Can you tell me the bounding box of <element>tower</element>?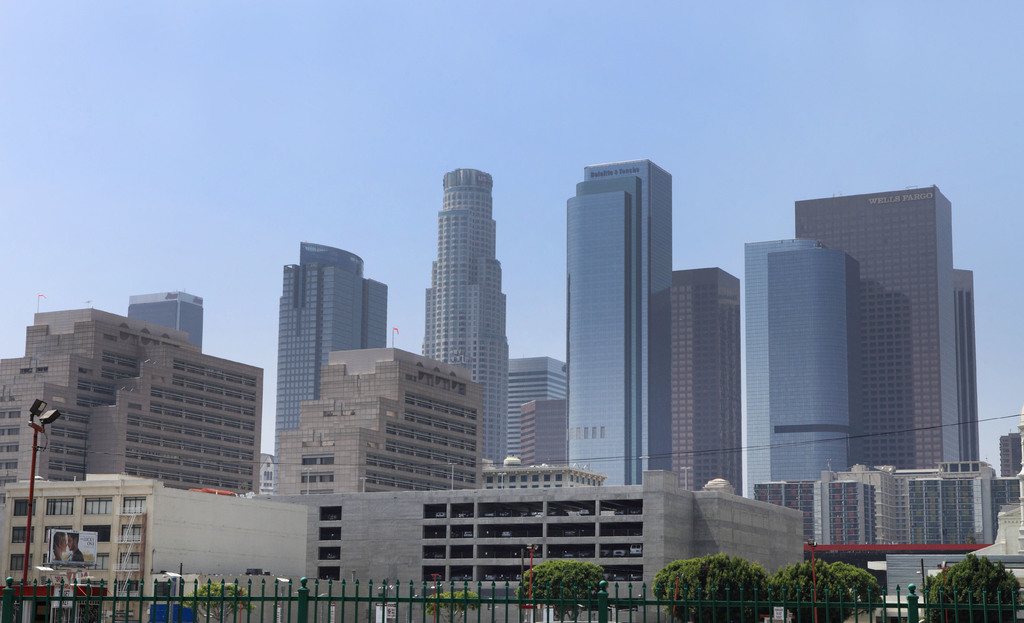
box(280, 239, 391, 448).
